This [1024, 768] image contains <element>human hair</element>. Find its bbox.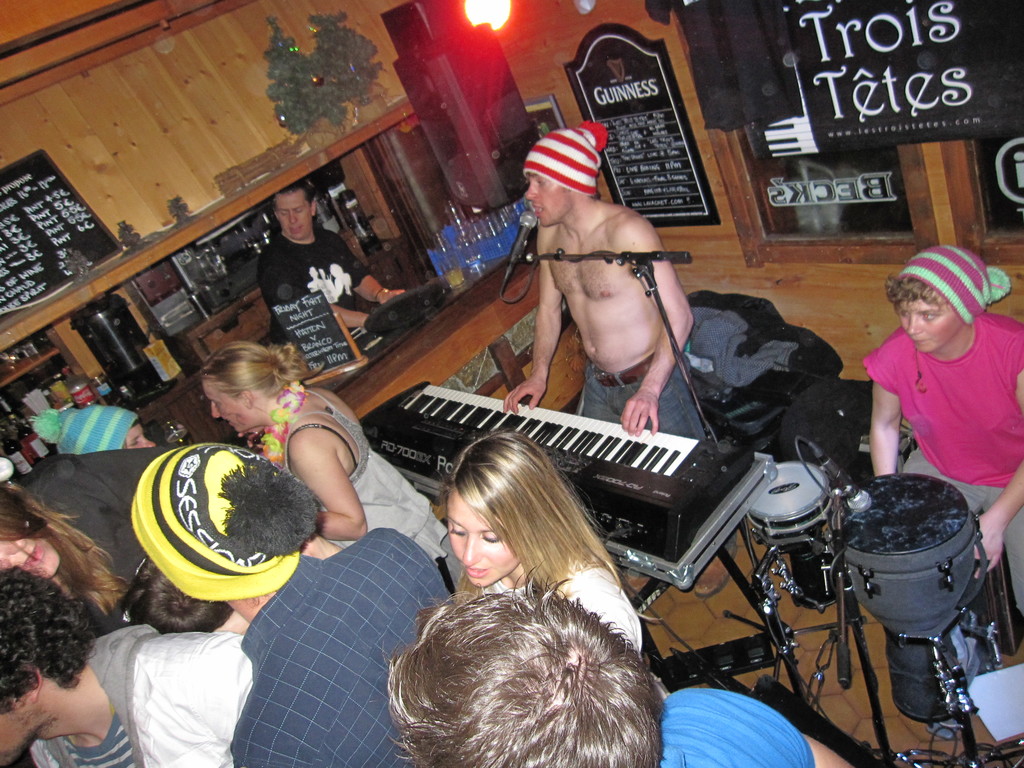
[left=883, top=269, right=951, bottom=312].
